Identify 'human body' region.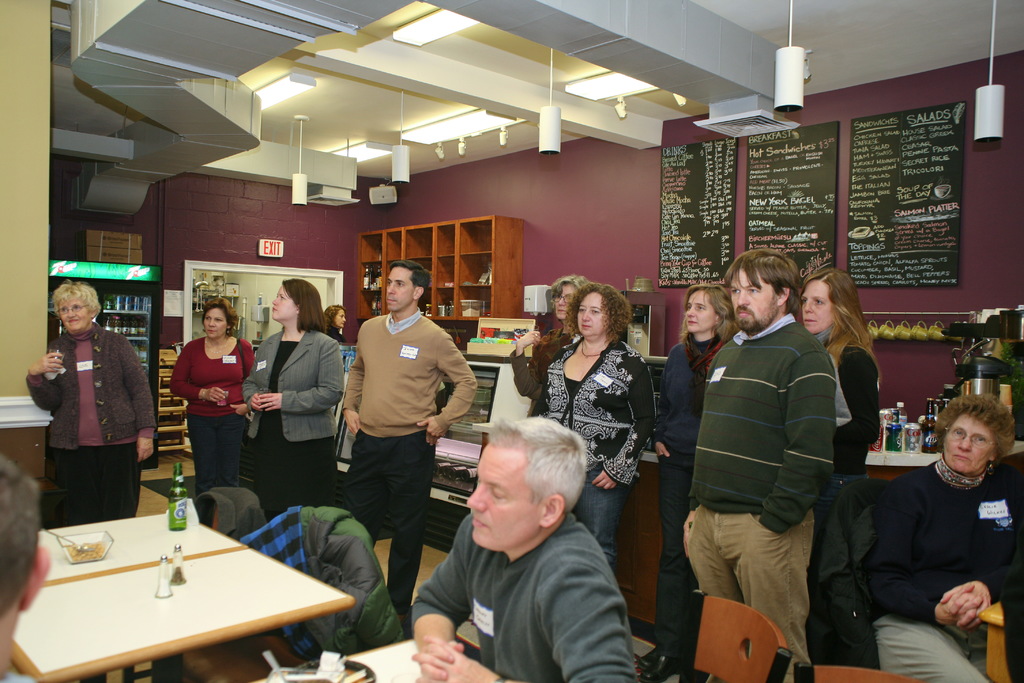
Region: BBox(507, 268, 582, 410).
